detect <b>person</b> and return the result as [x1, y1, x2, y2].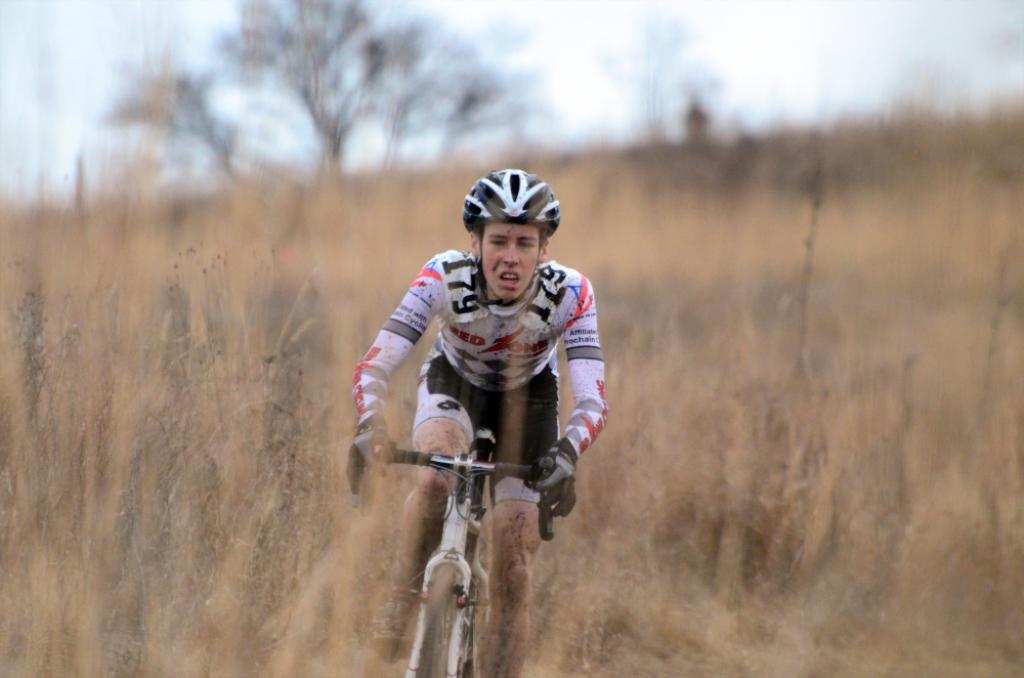
[353, 166, 609, 677].
